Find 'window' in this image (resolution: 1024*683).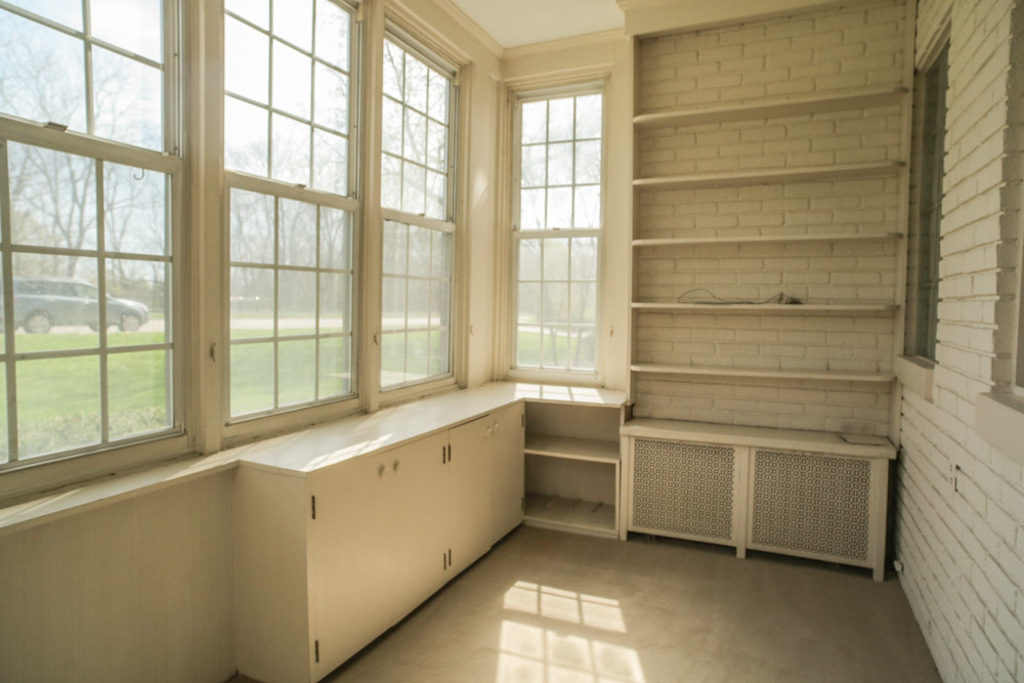
<bbox>221, 0, 355, 425</bbox>.
